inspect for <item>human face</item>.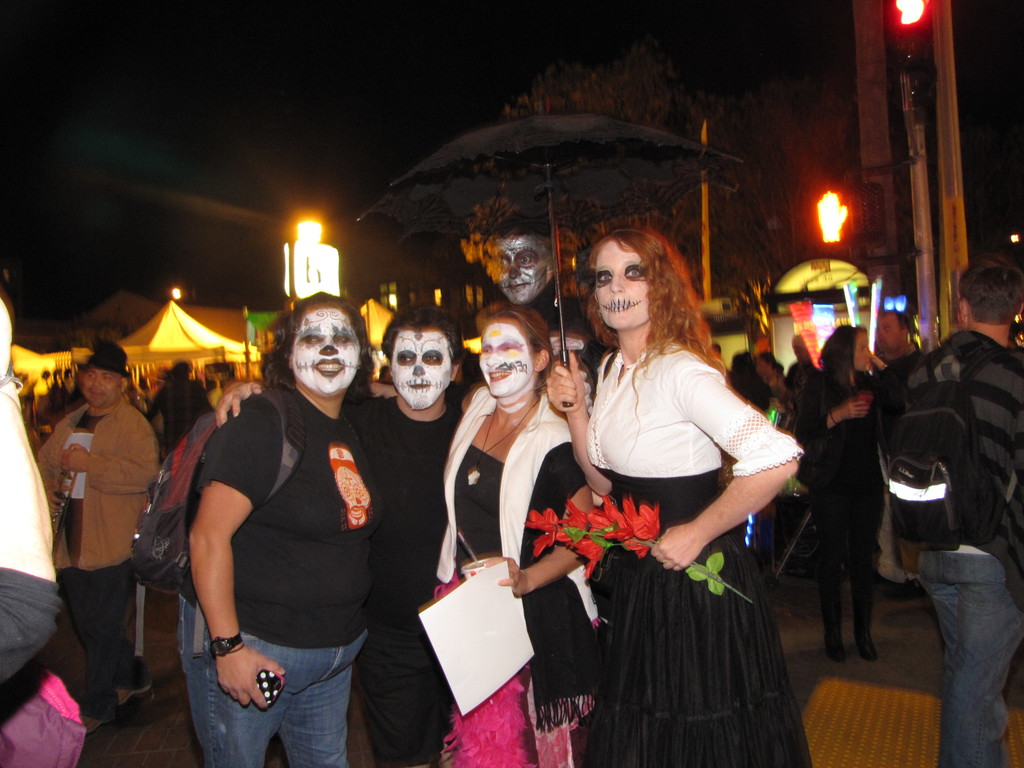
Inspection: rect(478, 321, 534, 397).
